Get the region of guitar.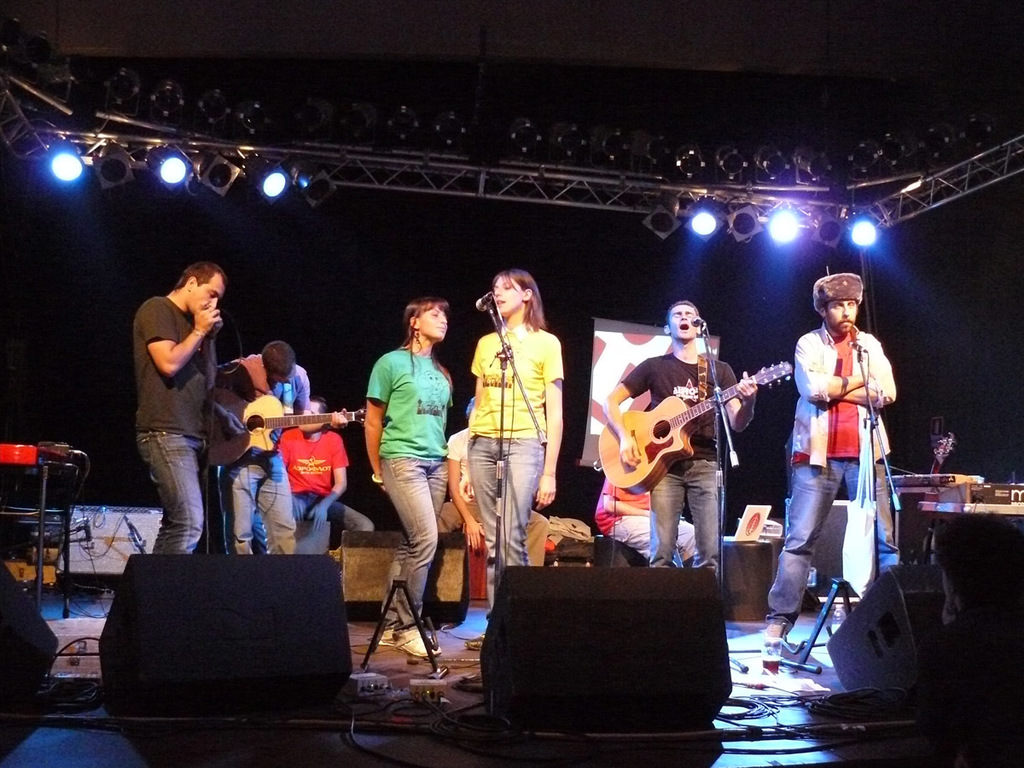
box(608, 355, 793, 486).
